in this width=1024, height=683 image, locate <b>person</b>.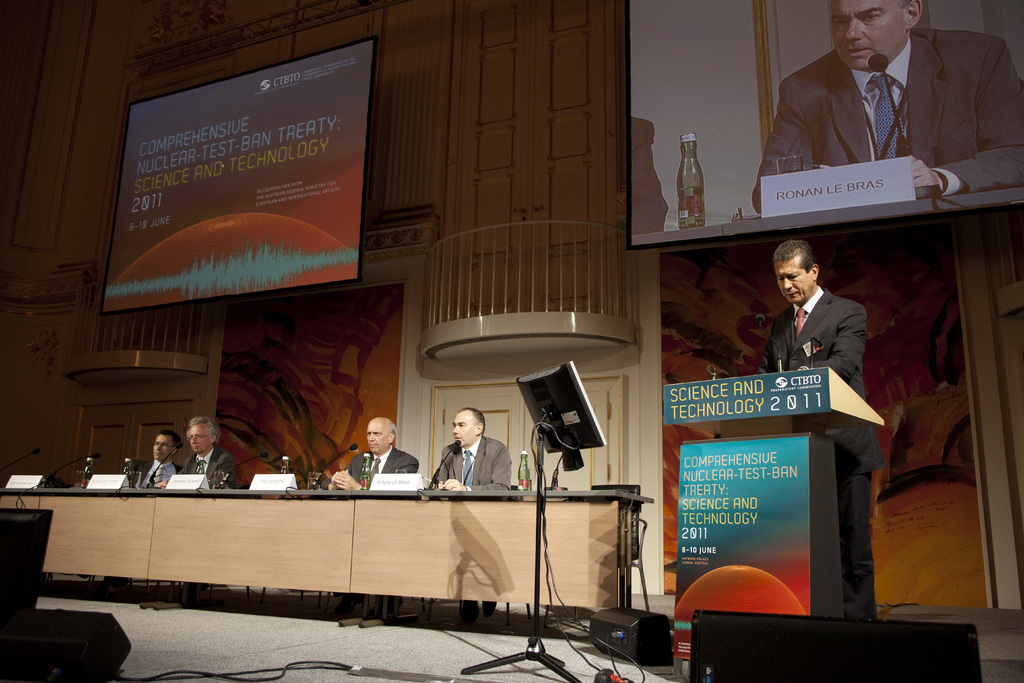
Bounding box: <region>133, 428, 180, 497</region>.
